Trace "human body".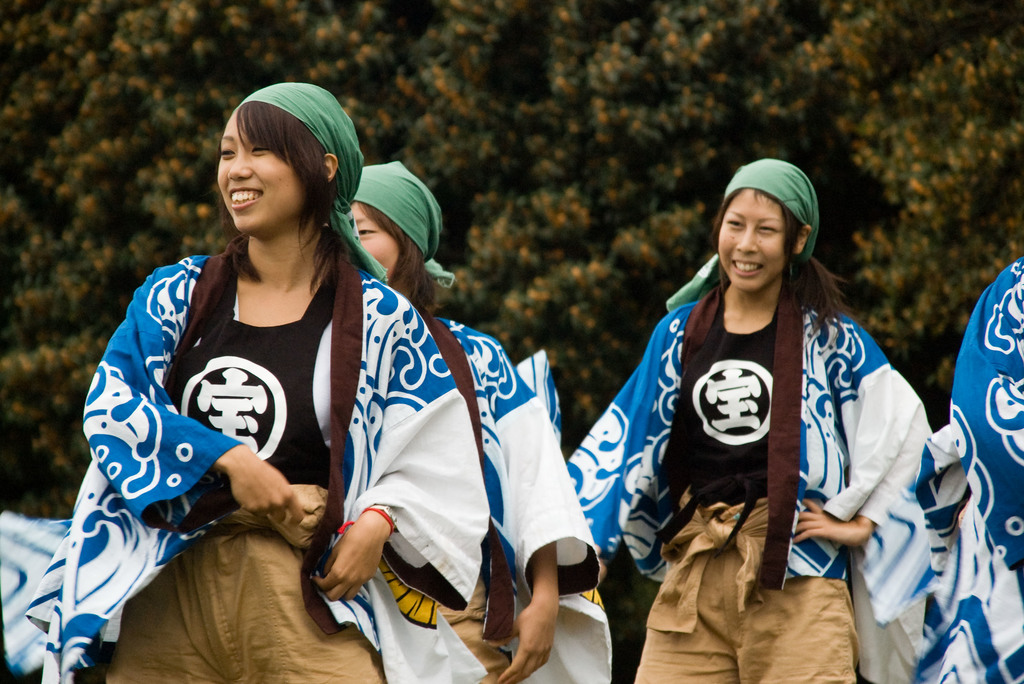
Traced to (left=348, top=161, right=598, bottom=683).
